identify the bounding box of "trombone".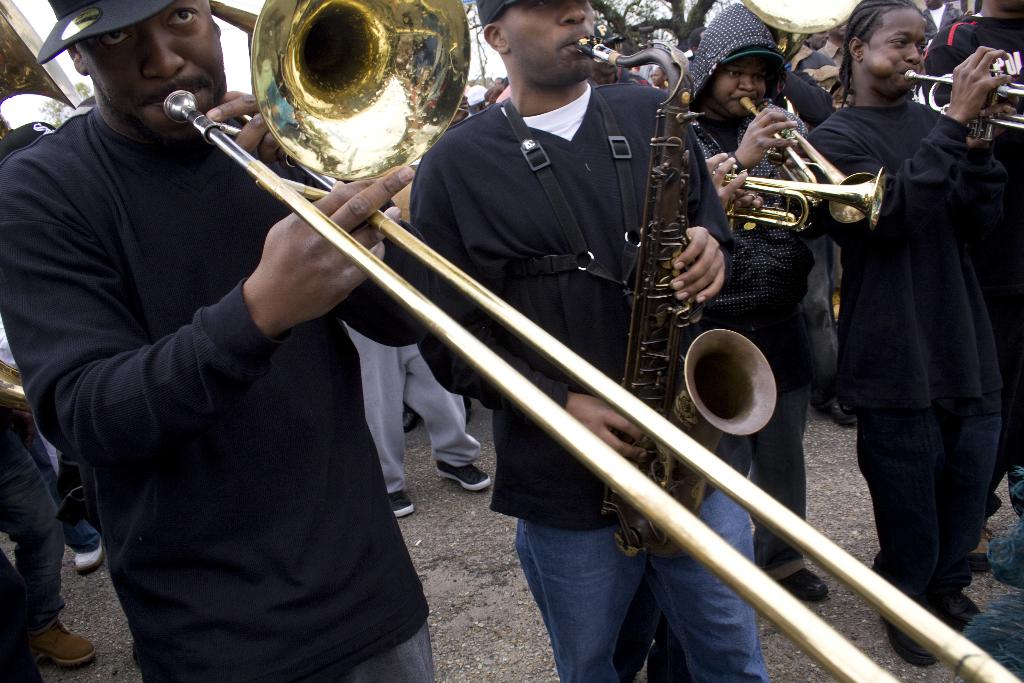
[x1=165, y1=0, x2=1017, y2=682].
